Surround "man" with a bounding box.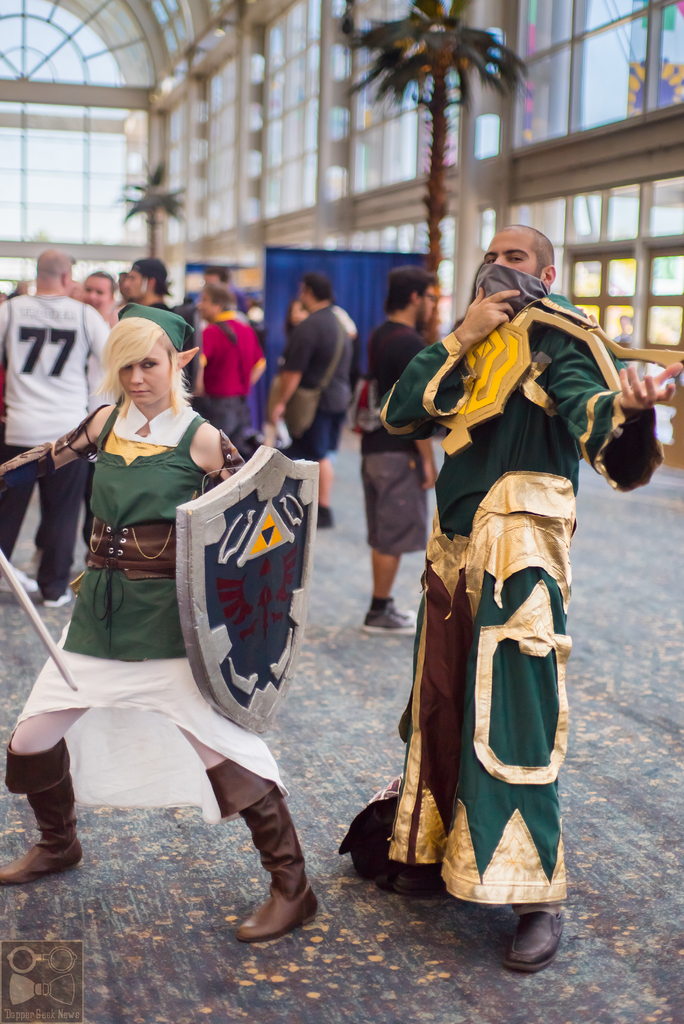
<box>76,259,129,342</box>.
